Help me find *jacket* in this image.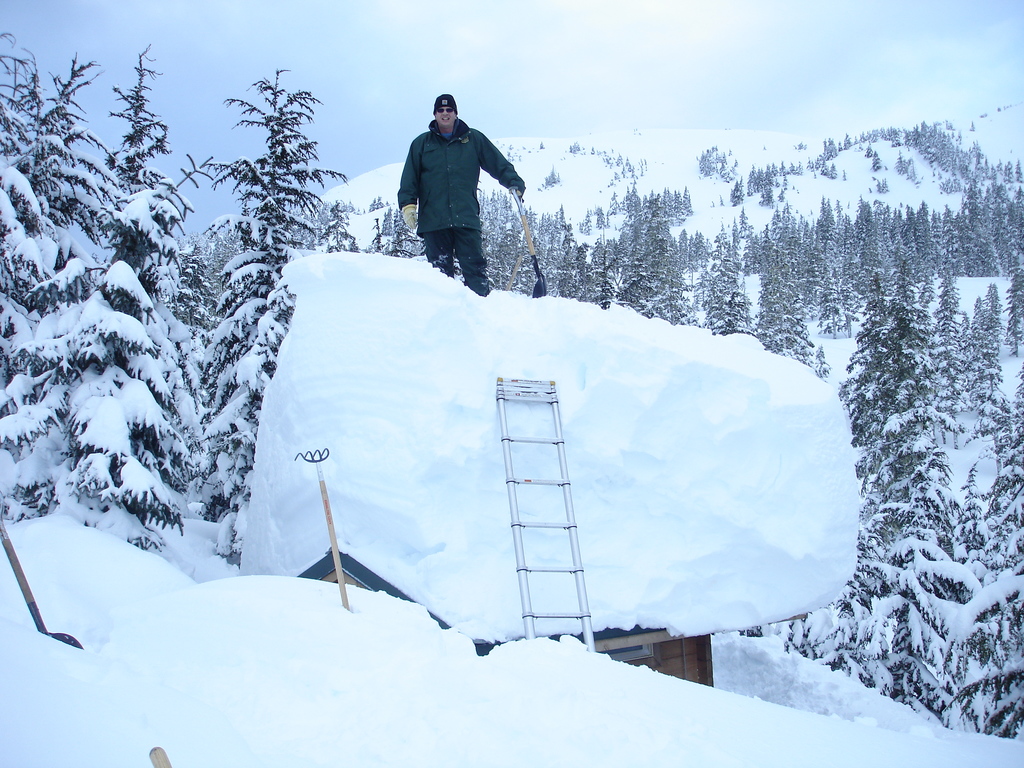
Found it: bbox(399, 90, 506, 253).
